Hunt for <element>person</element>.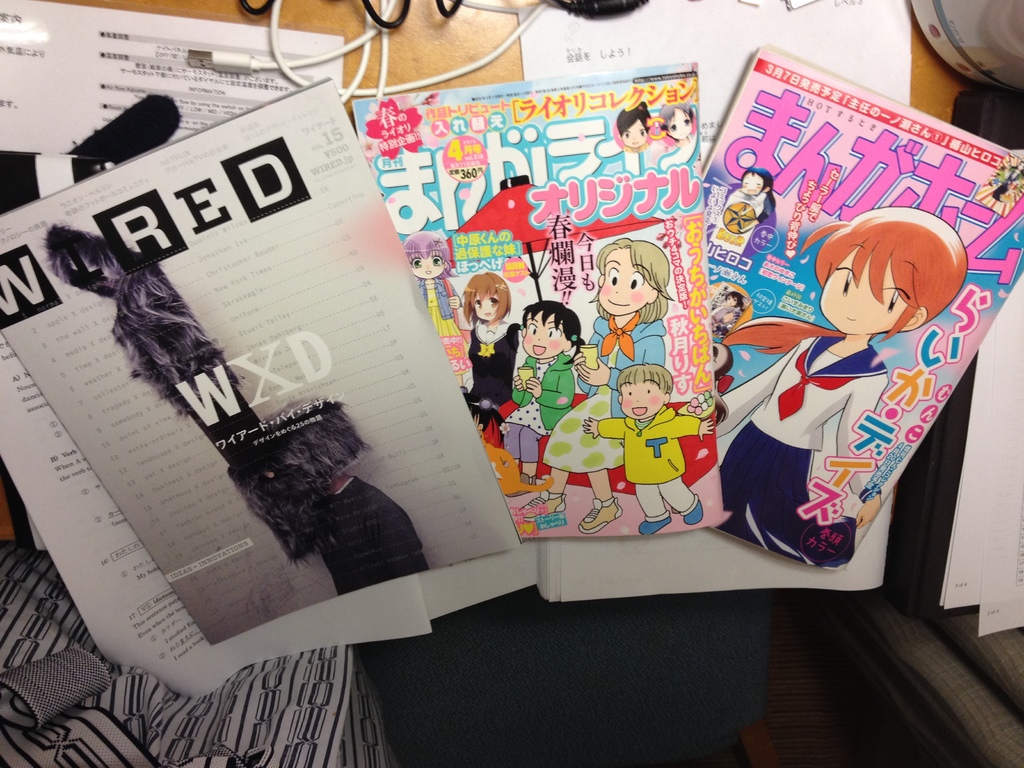
Hunted down at box(659, 99, 698, 150).
